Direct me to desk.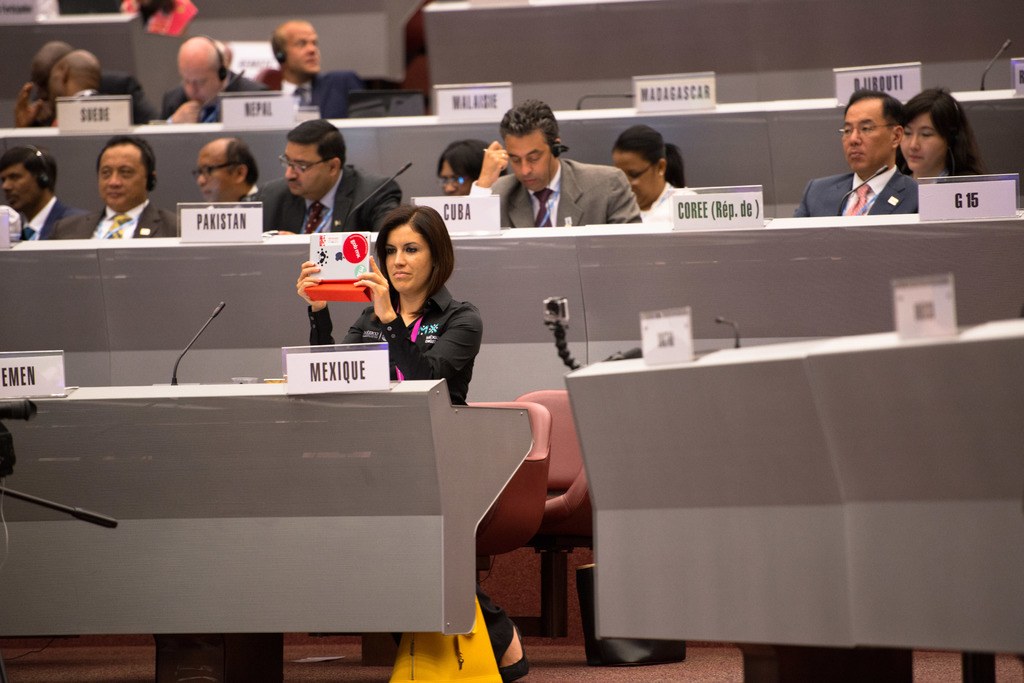
Direction: [0,376,536,640].
